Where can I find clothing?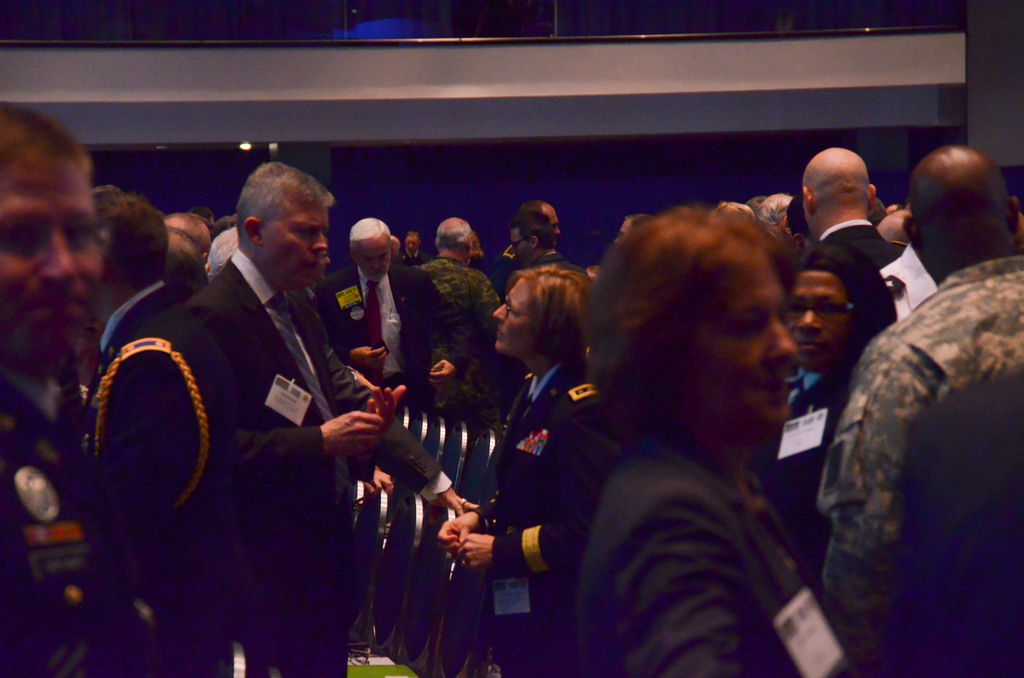
You can find it at {"left": 201, "top": 249, "right": 463, "bottom": 677}.
